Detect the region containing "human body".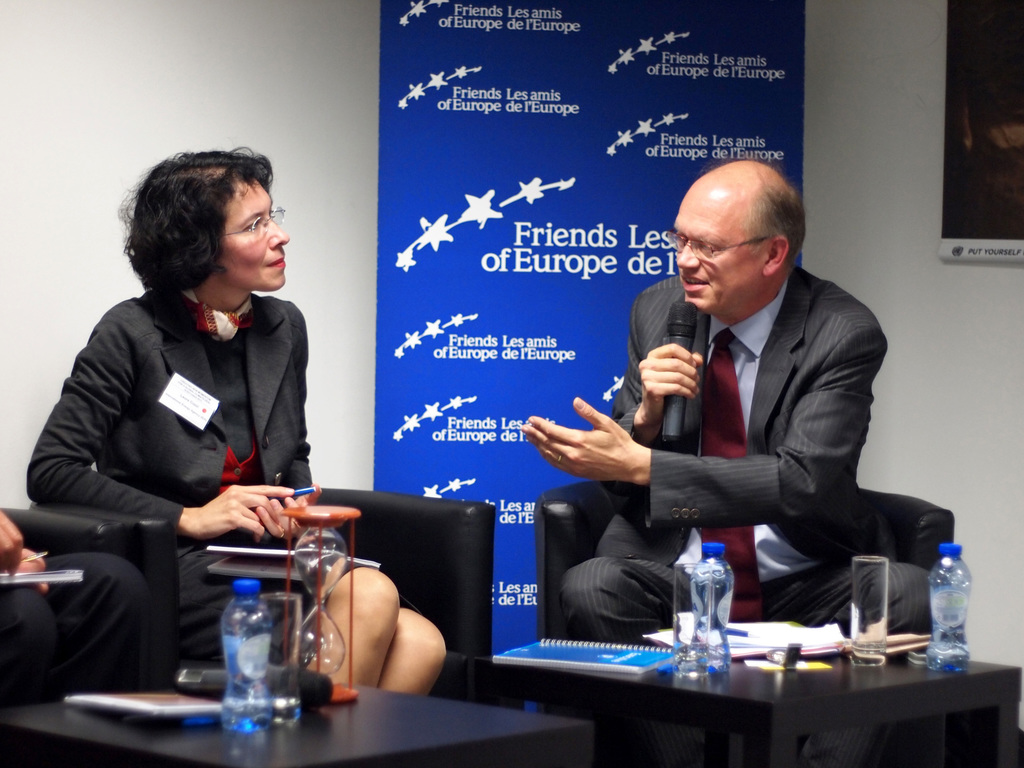
BBox(577, 165, 920, 678).
